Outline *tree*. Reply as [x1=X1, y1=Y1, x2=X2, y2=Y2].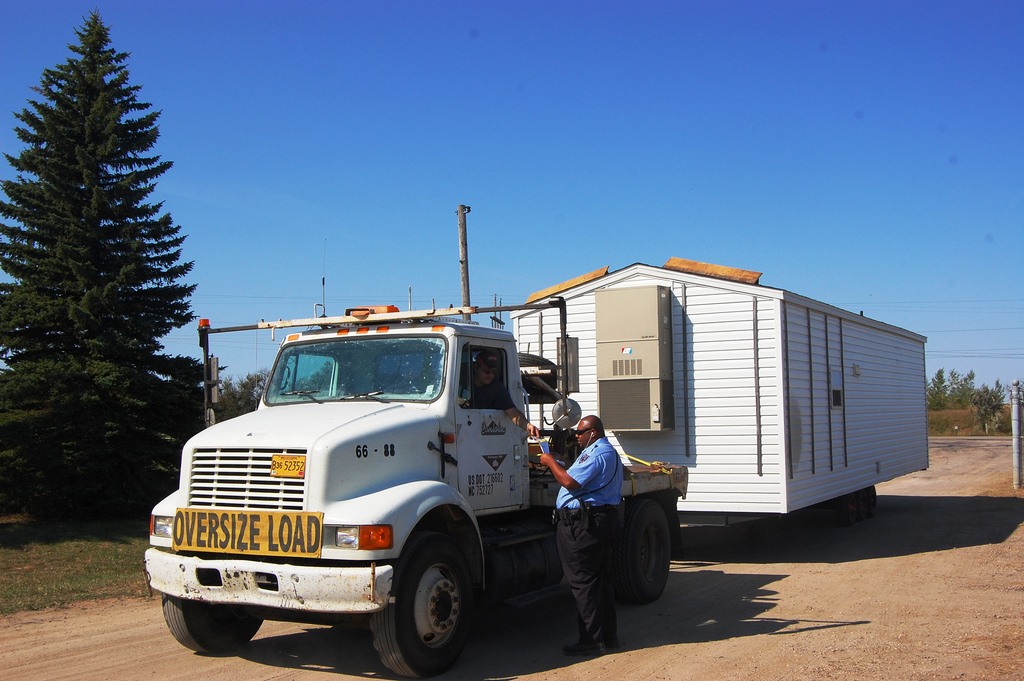
[x1=924, y1=363, x2=946, y2=412].
